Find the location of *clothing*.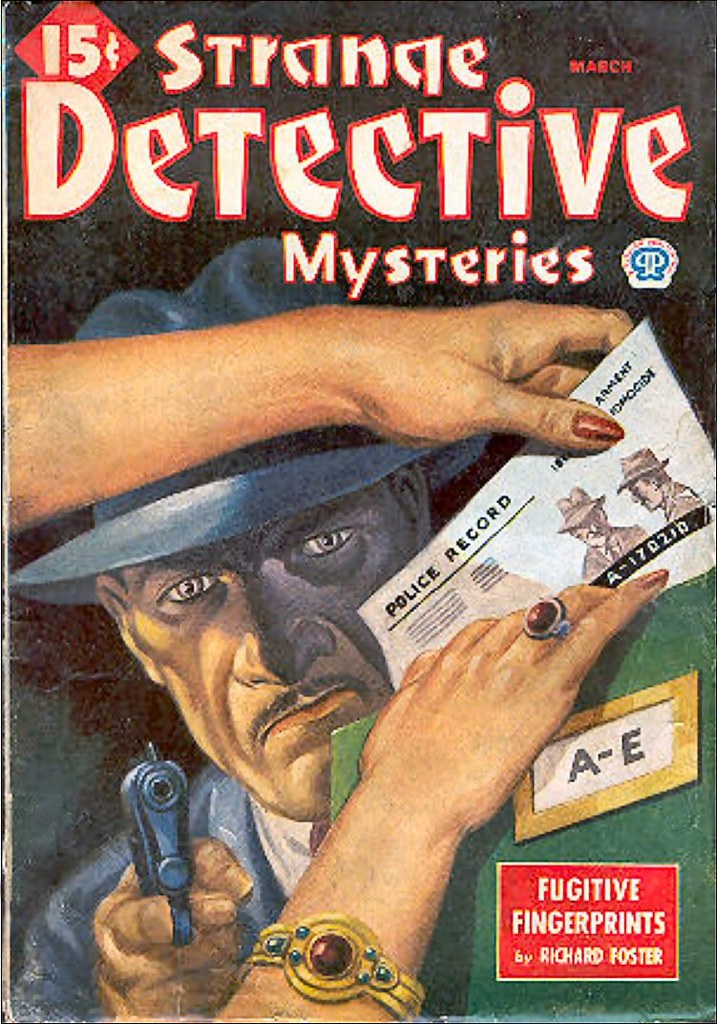
Location: 11/764/329/1023.
